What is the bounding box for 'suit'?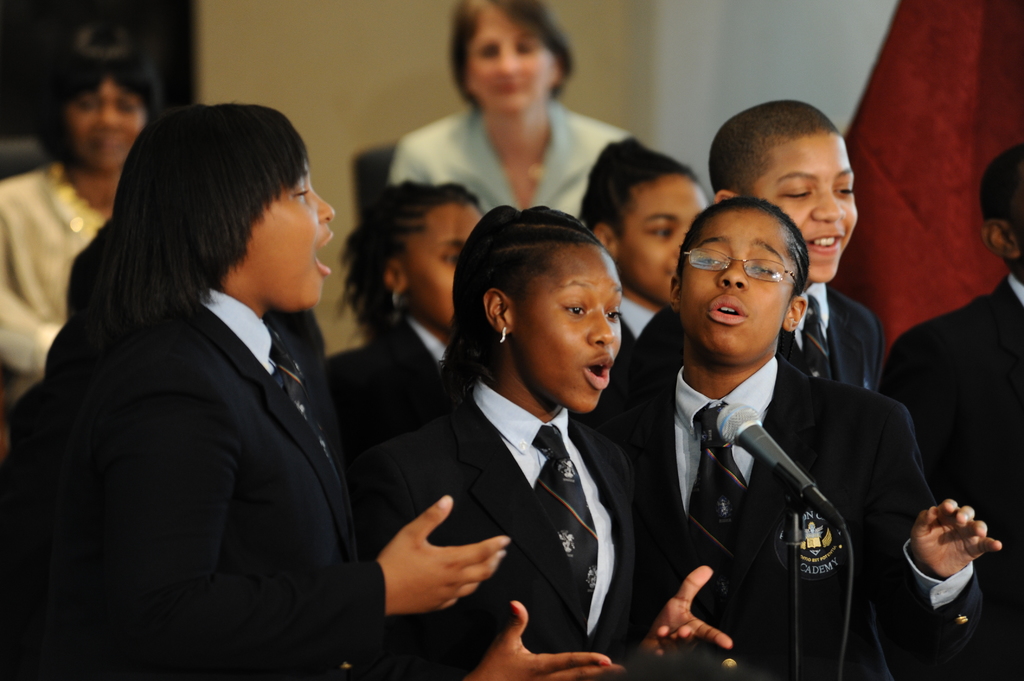
pyautogui.locateOnScreen(868, 266, 1023, 680).
